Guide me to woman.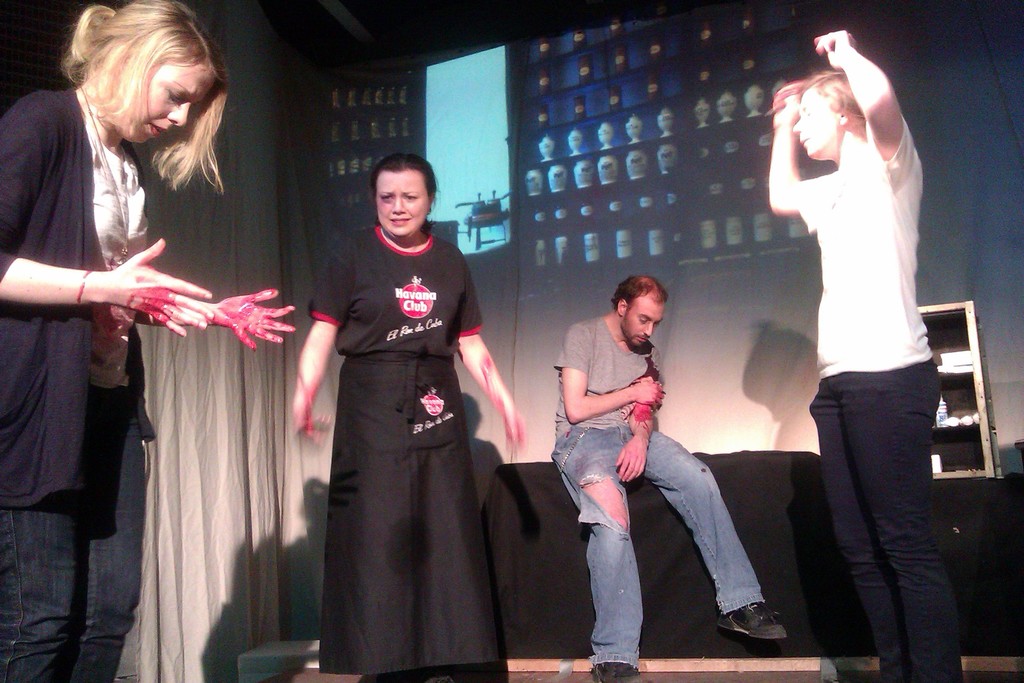
Guidance: <bbox>288, 151, 525, 682</bbox>.
